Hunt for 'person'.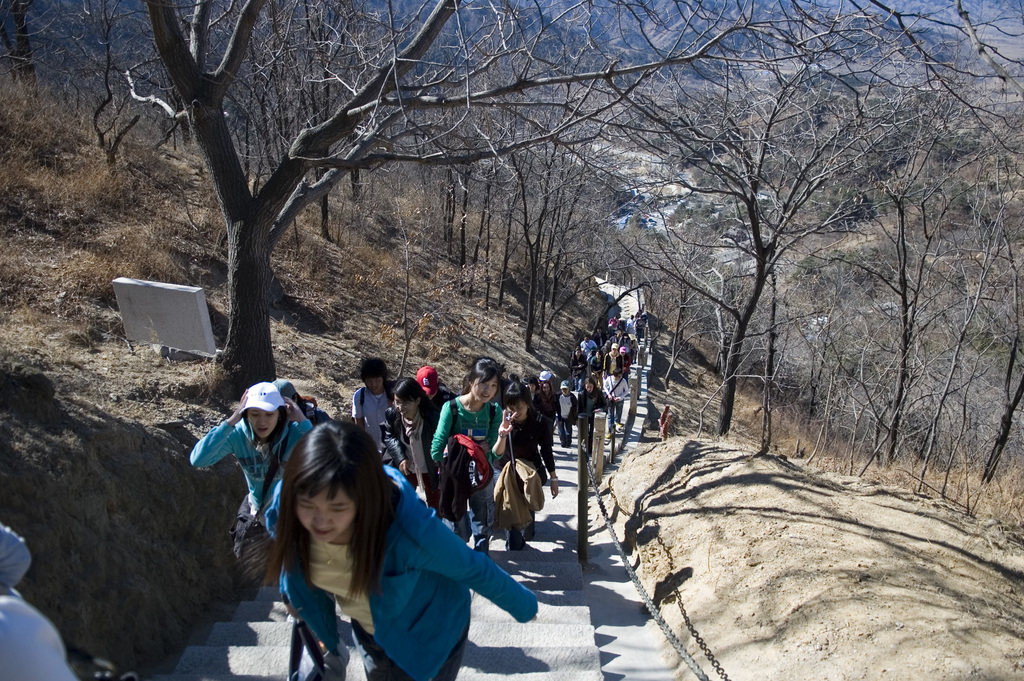
Hunted down at 260, 413, 536, 680.
